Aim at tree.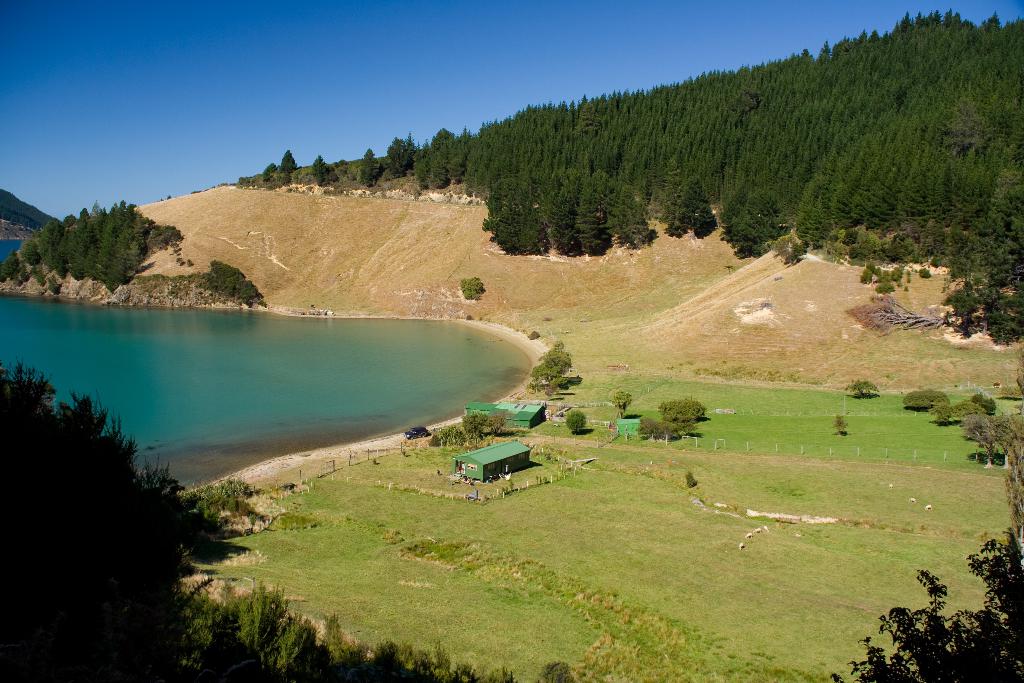
Aimed at {"left": 572, "top": 172, "right": 635, "bottom": 260}.
